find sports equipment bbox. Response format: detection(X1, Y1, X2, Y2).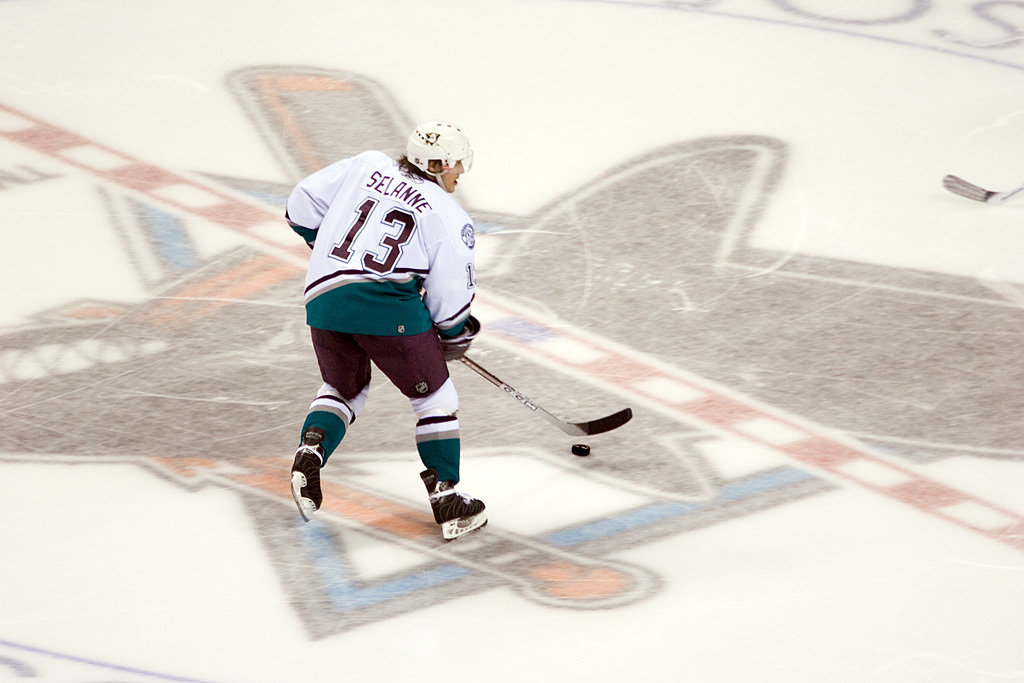
detection(438, 314, 480, 365).
